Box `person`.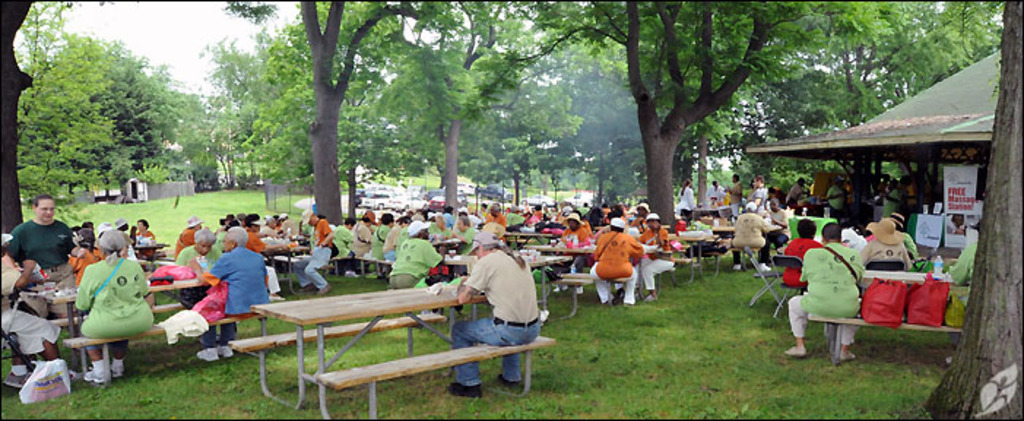
bbox=[557, 219, 595, 294].
